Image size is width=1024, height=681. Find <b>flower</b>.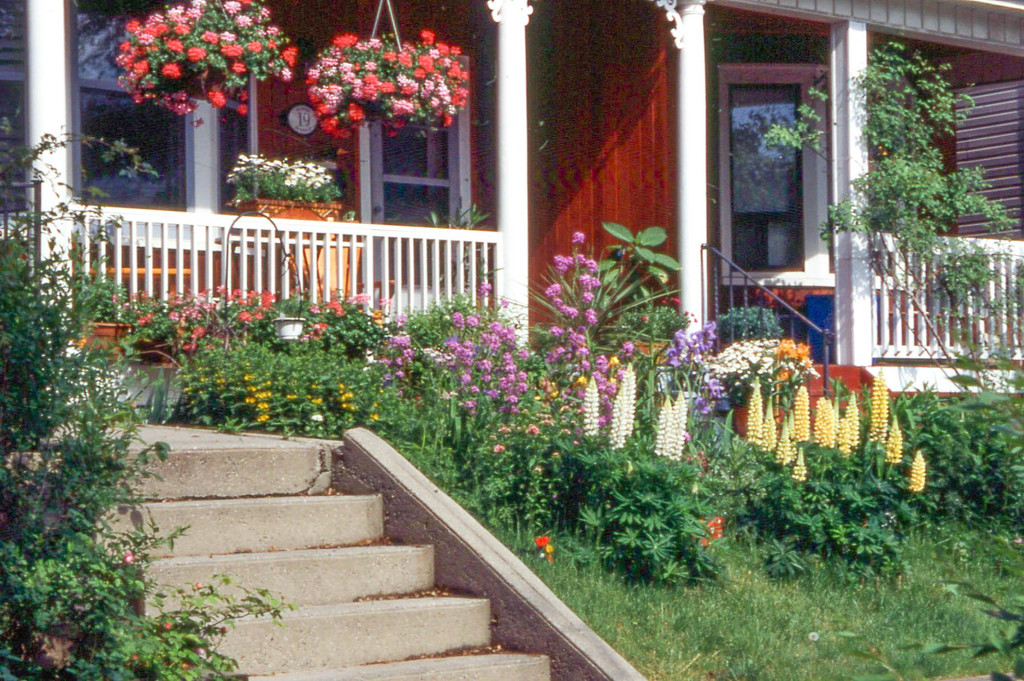
Rect(840, 395, 868, 450).
